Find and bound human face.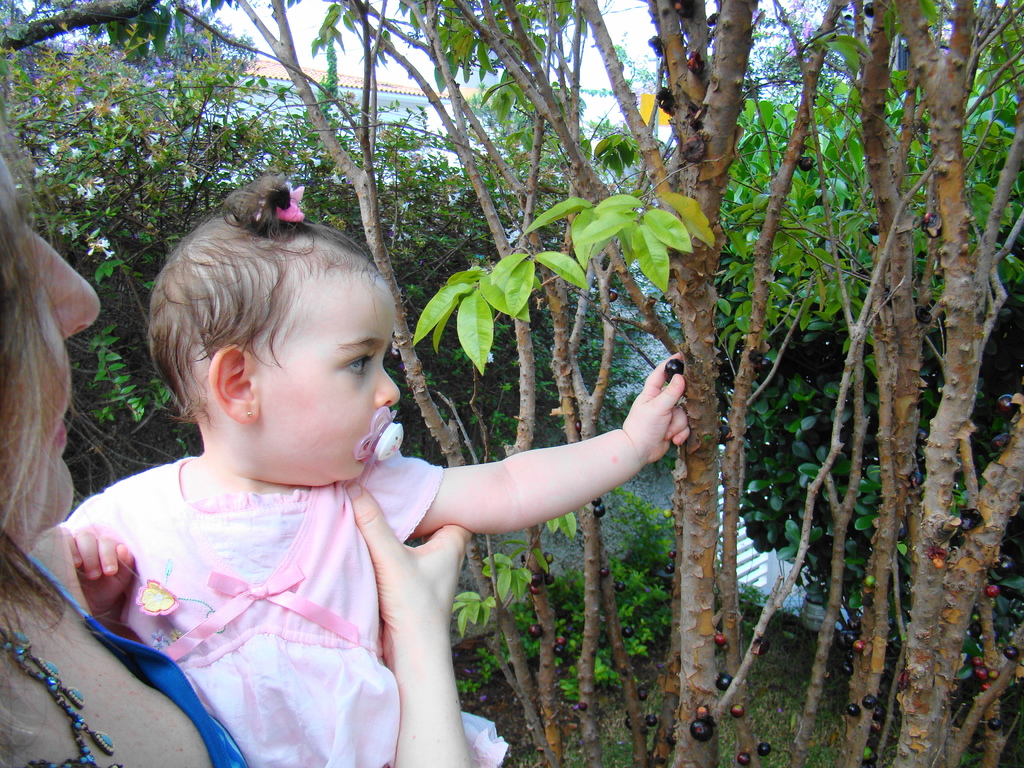
Bound: rect(6, 165, 106, 508).
